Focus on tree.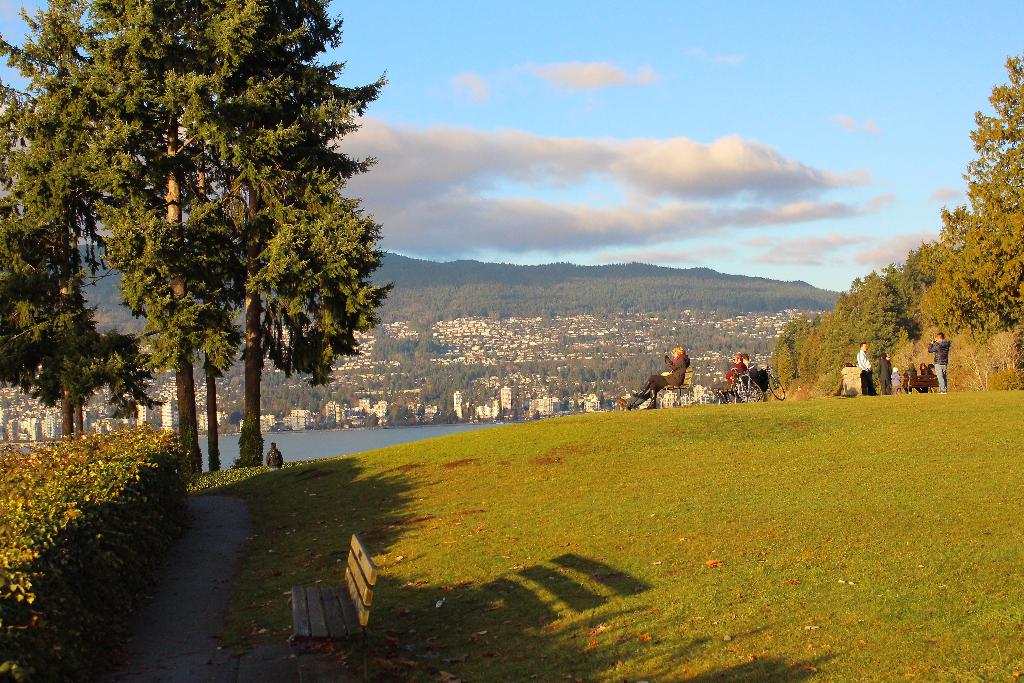
Focused at crop(1, 33, 124, 433).
